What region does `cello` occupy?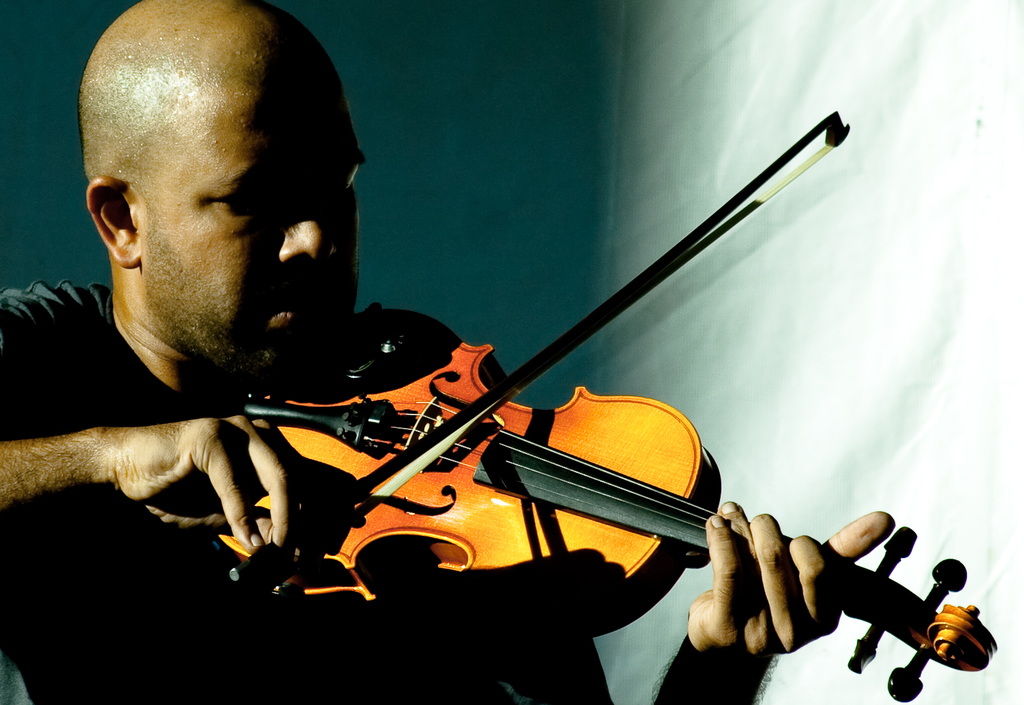
170,303,1000,669.
